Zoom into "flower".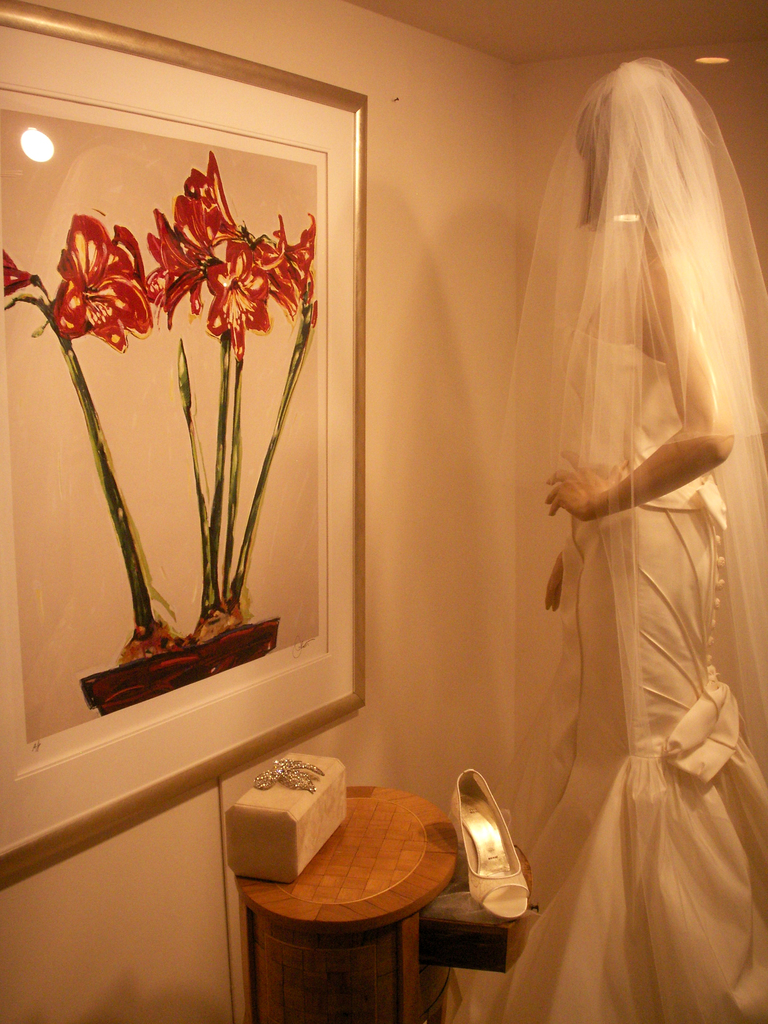
Zoom target: left=209, top=237, right=271, bottom=354.
